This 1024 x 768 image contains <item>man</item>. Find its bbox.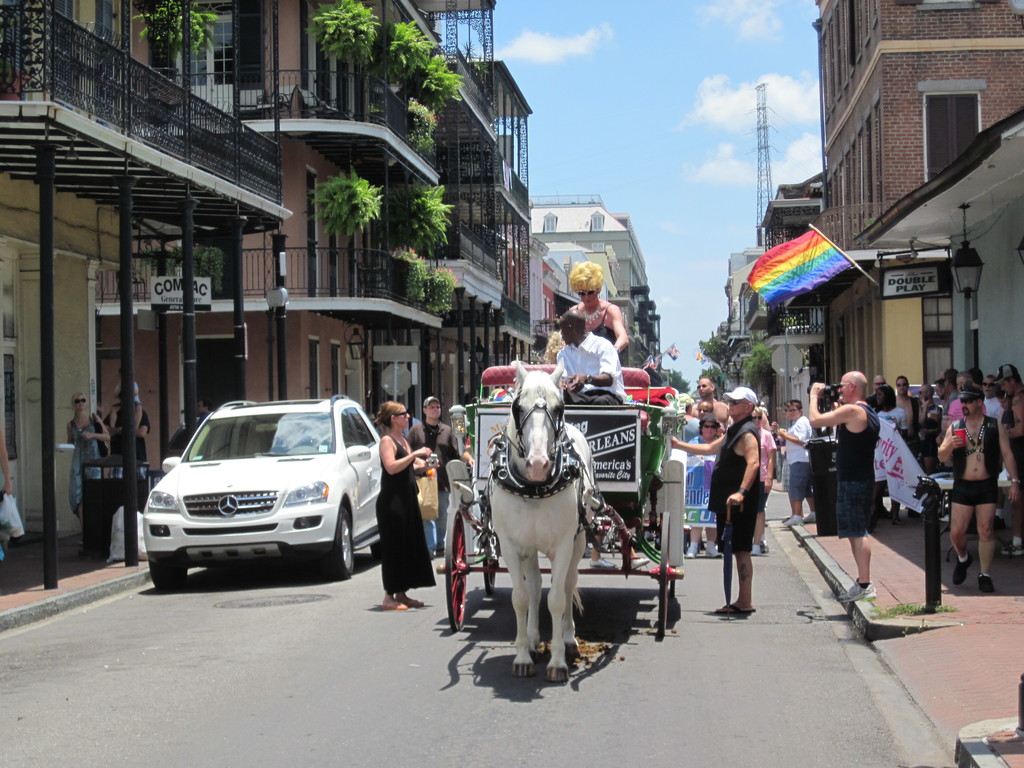
Rect(556, 307, 635, 404).
